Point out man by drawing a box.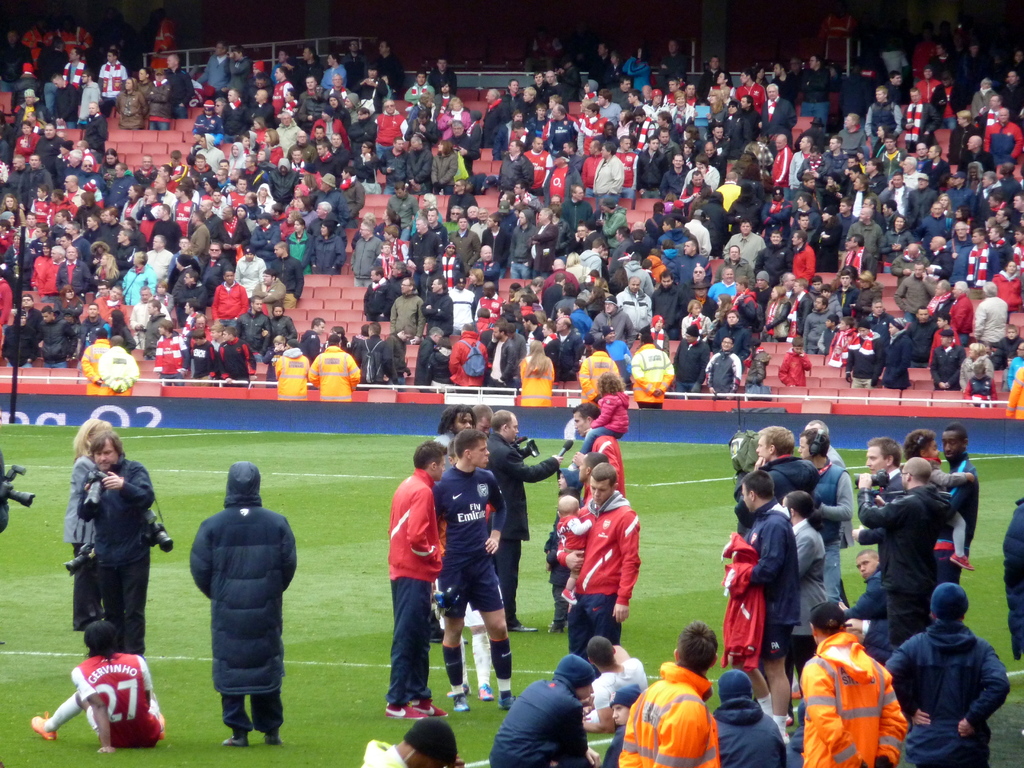
pyautogui.locateOnScreen(1, 26, 30, 83).
